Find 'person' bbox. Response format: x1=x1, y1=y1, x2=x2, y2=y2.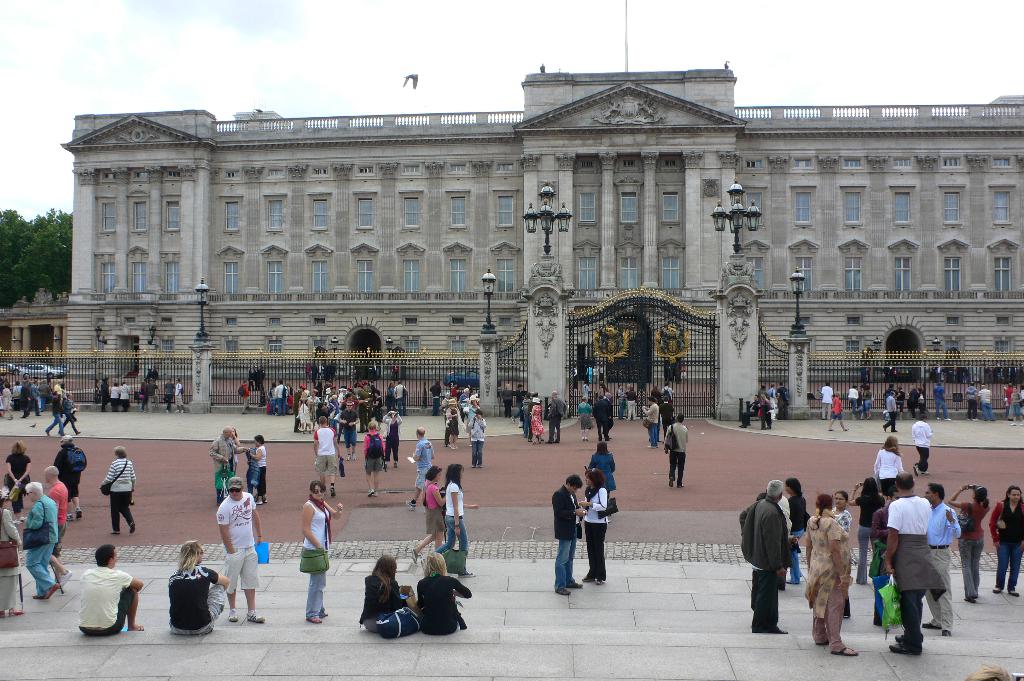
x1=947, y1=486, x2=986, y2=597.
